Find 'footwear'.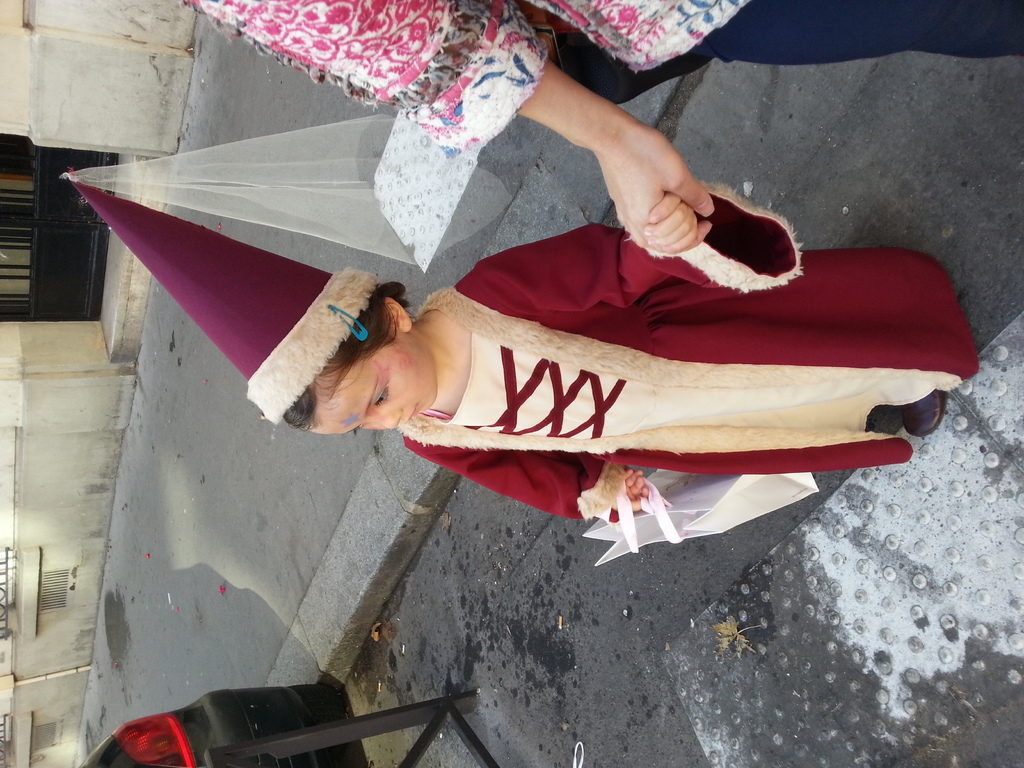
bbox=[903, 390, 943, 438].
